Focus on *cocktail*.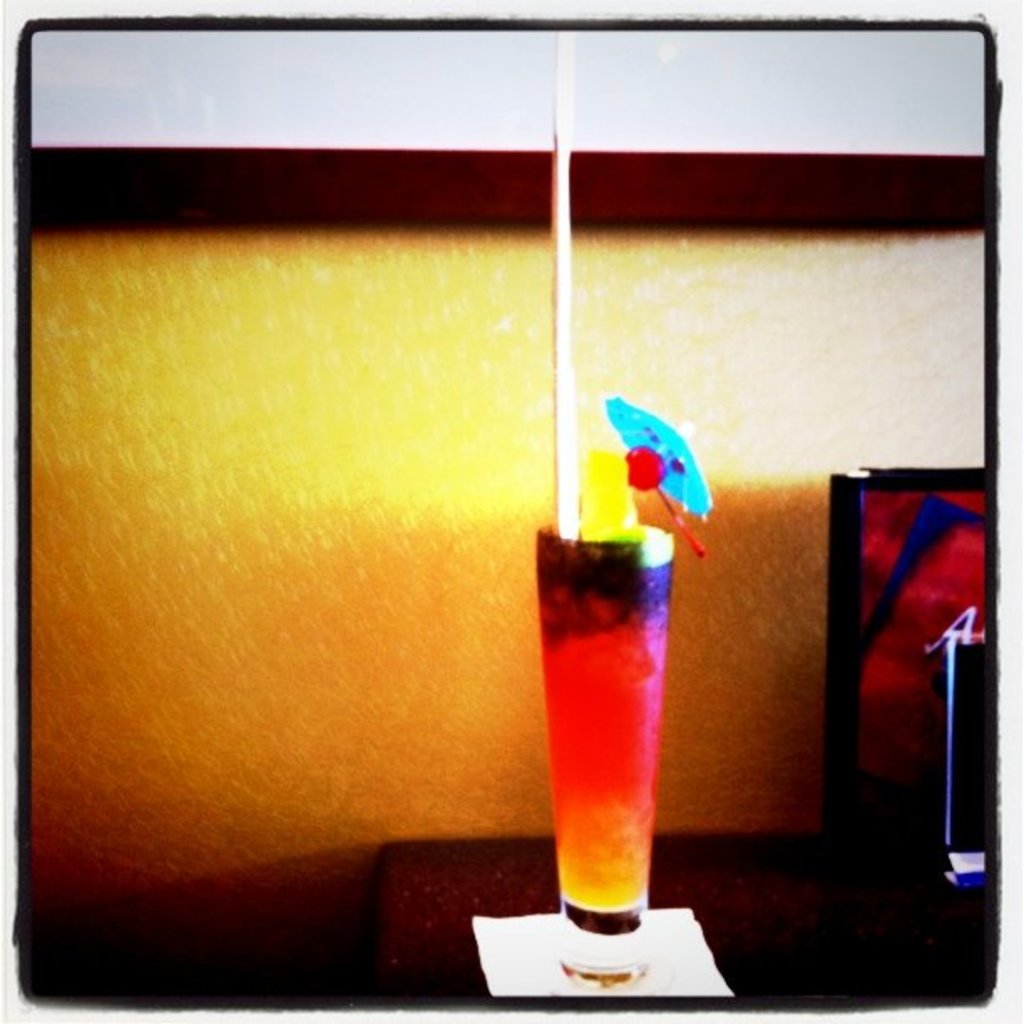
Focused at (left=519, top=28, right=716, bottom=997).
